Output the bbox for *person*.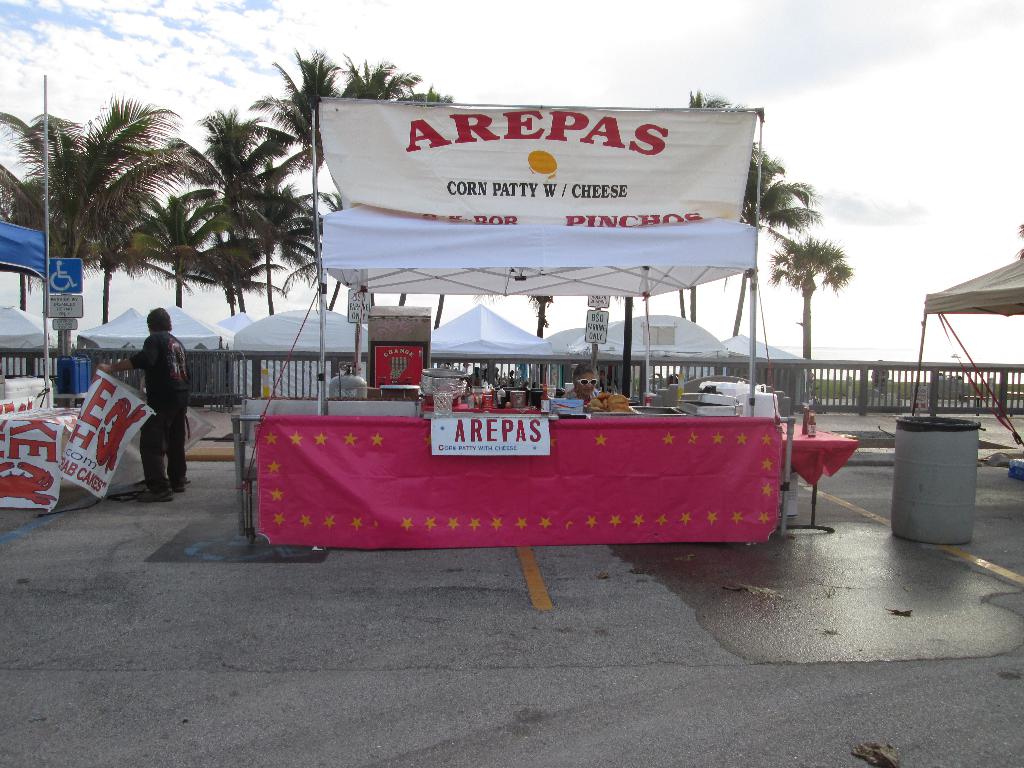
[112, 301, 180, 495].
